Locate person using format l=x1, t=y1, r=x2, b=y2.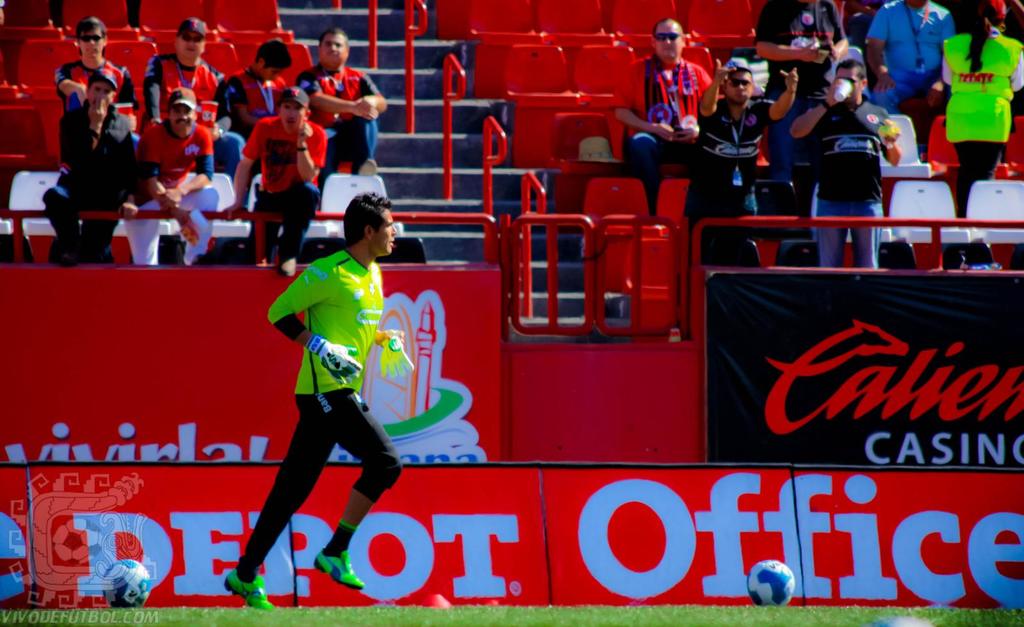
l=126, t=88, r=220, b=264.
